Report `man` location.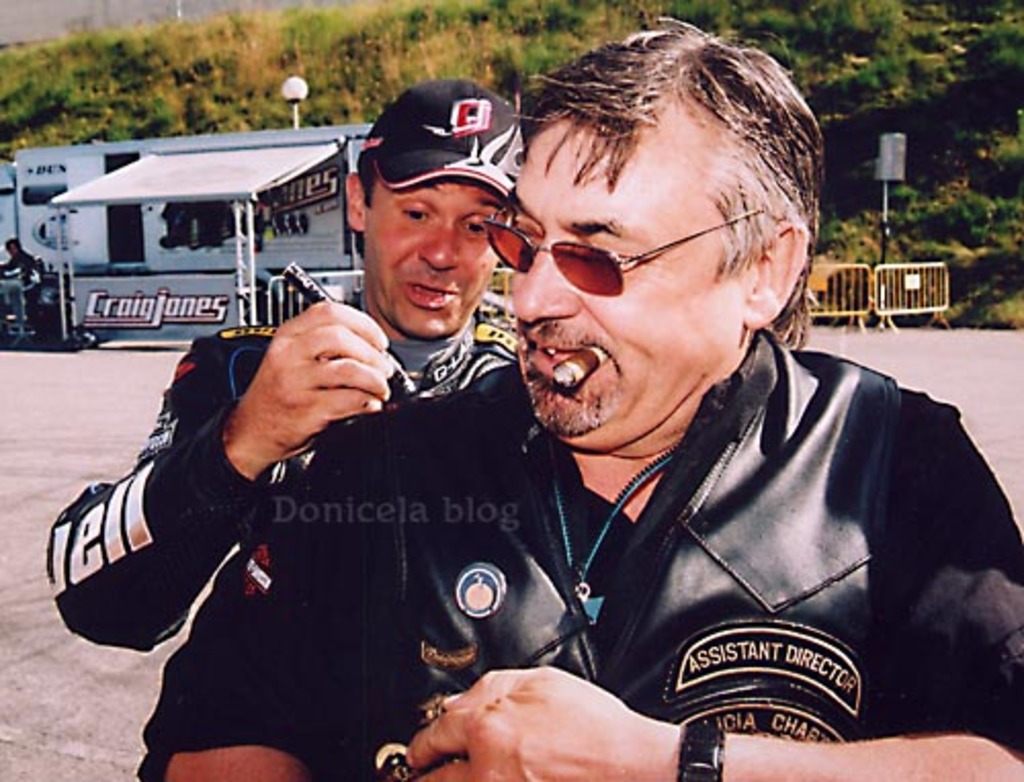
Report: left=43, top=74, right=522, bottom=780.
